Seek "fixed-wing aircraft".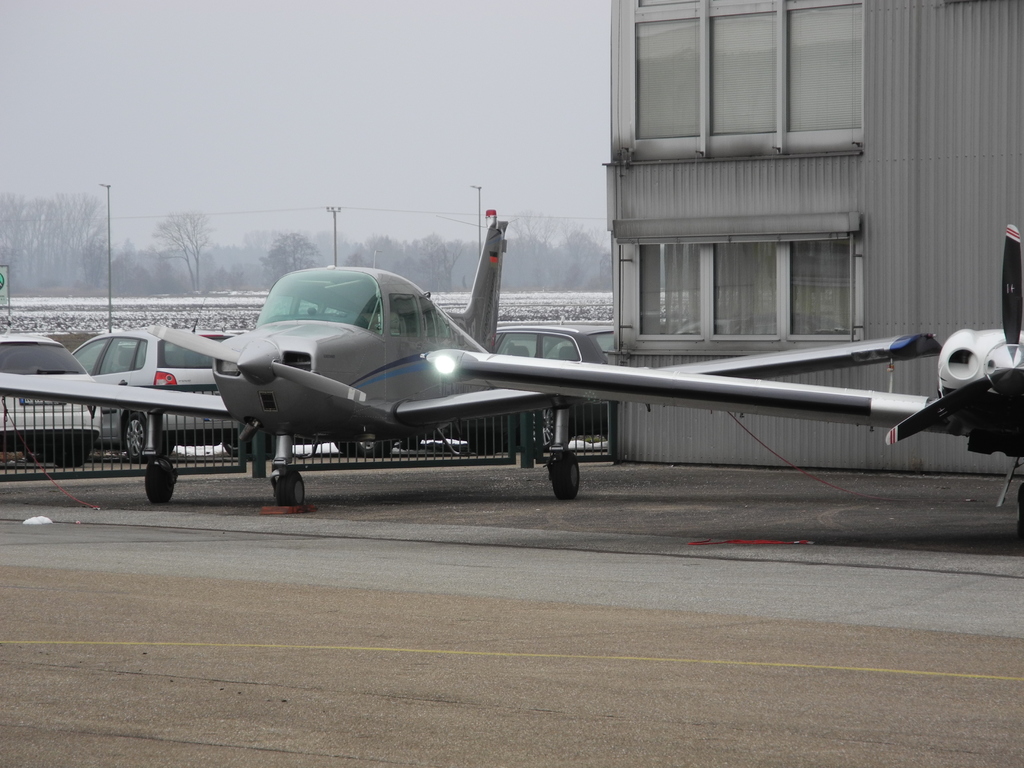
<bbox>1, 214, 968, 508</bbox>.
